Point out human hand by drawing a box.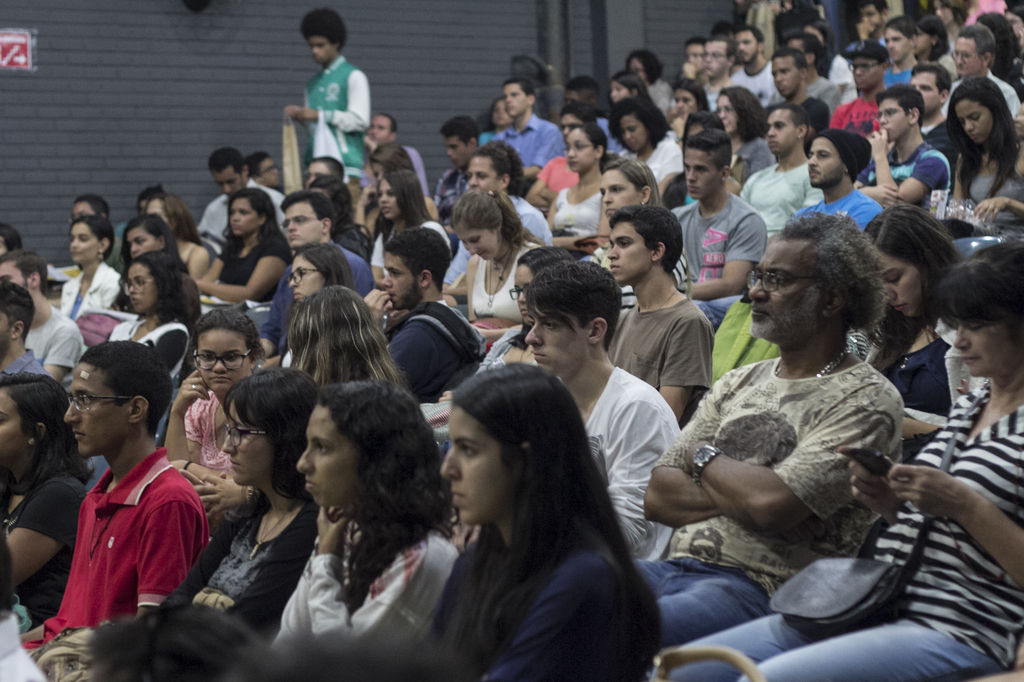
362, 286, 396, 331.
